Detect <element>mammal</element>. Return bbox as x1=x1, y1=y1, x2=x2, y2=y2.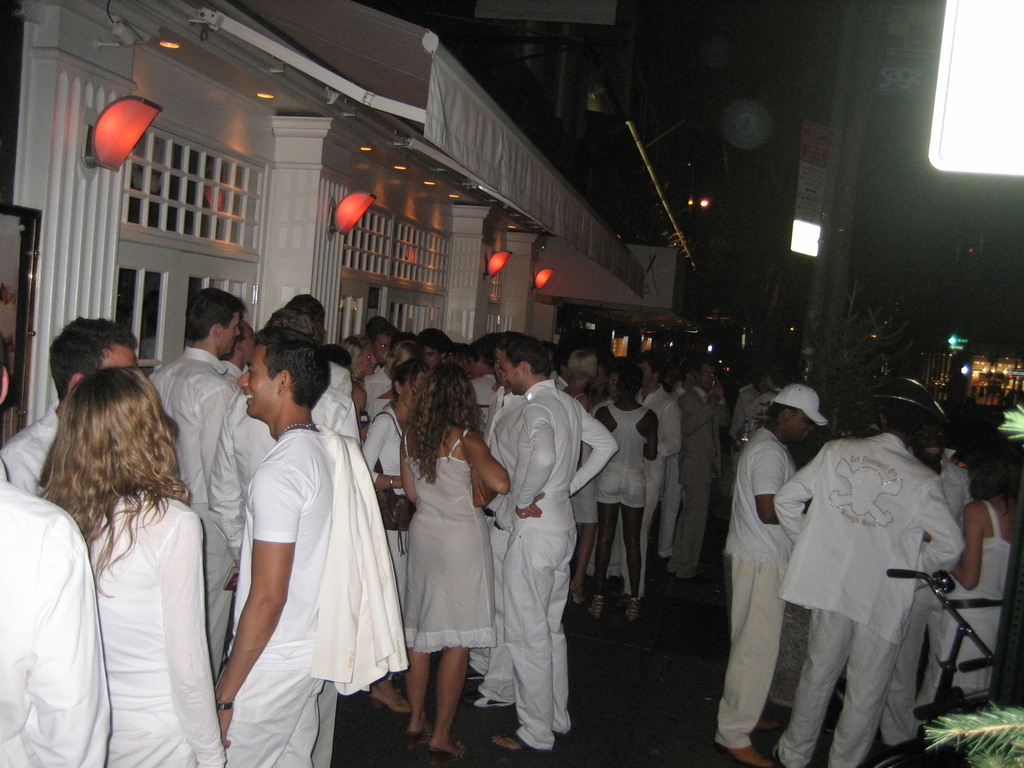
x1=890, y1=402, x2=975, y2=751.
